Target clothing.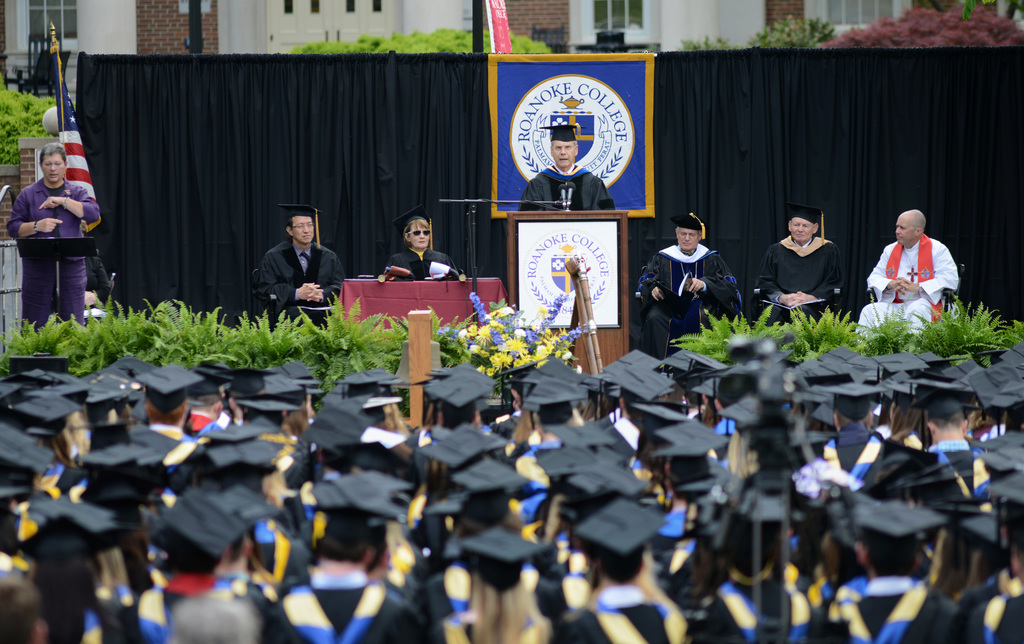
Target region: <bbox>644, 237, 730, 343</bbox>.
